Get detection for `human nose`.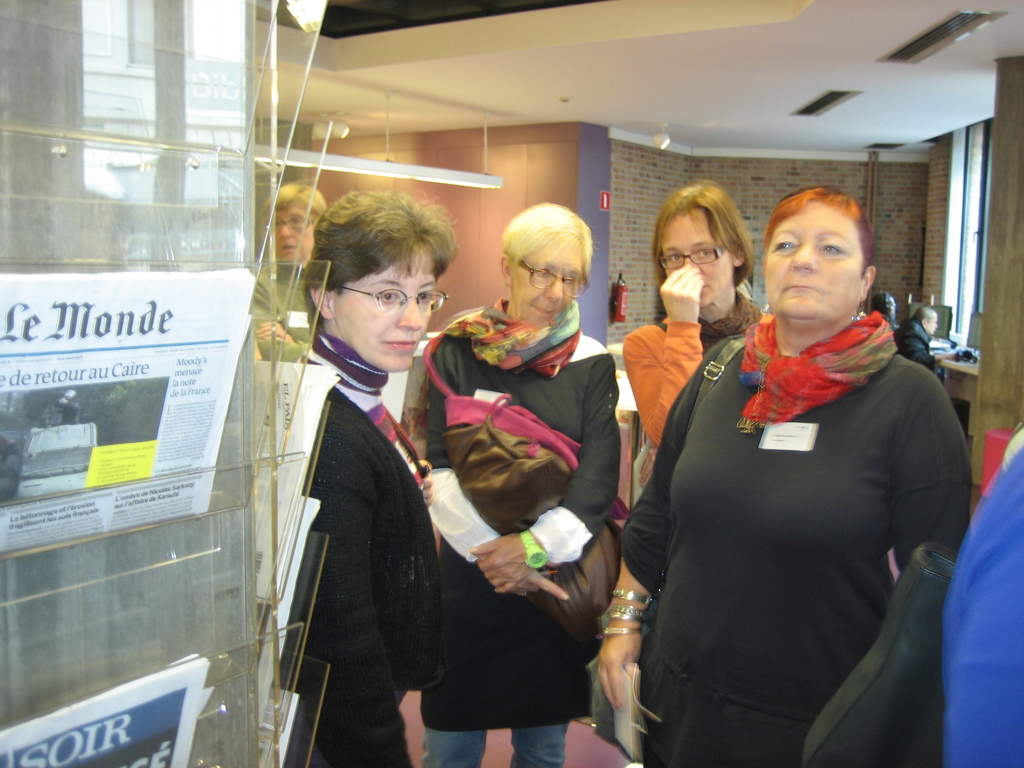
Detection: (x1=543, y1=276, x2=560, y2=308).
